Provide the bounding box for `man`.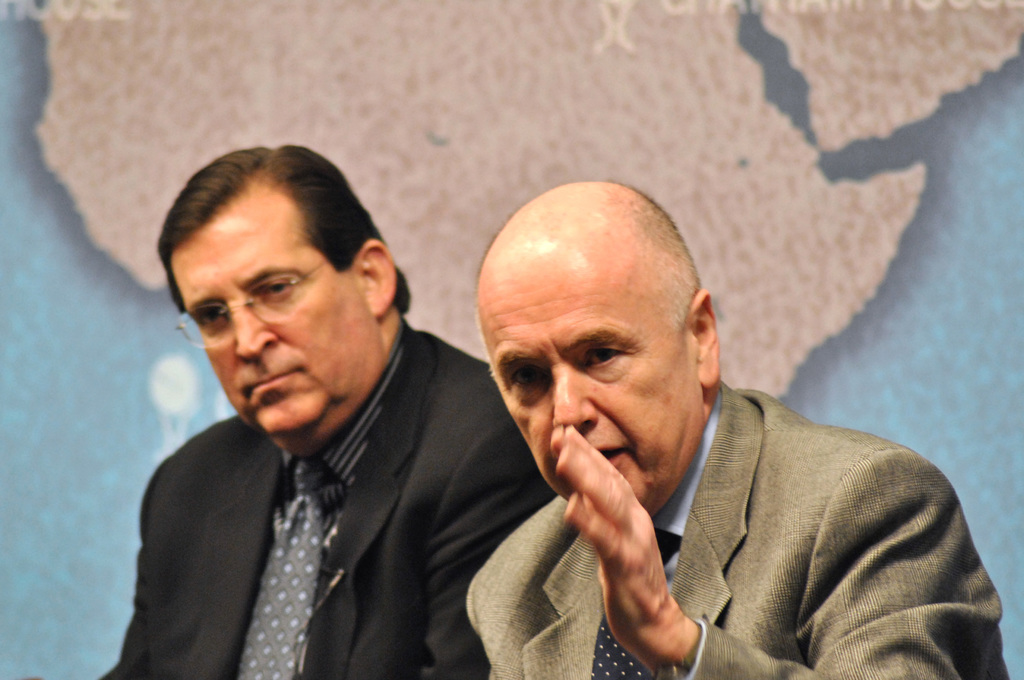
(left=90, top=145, right=524, bottom=679).
